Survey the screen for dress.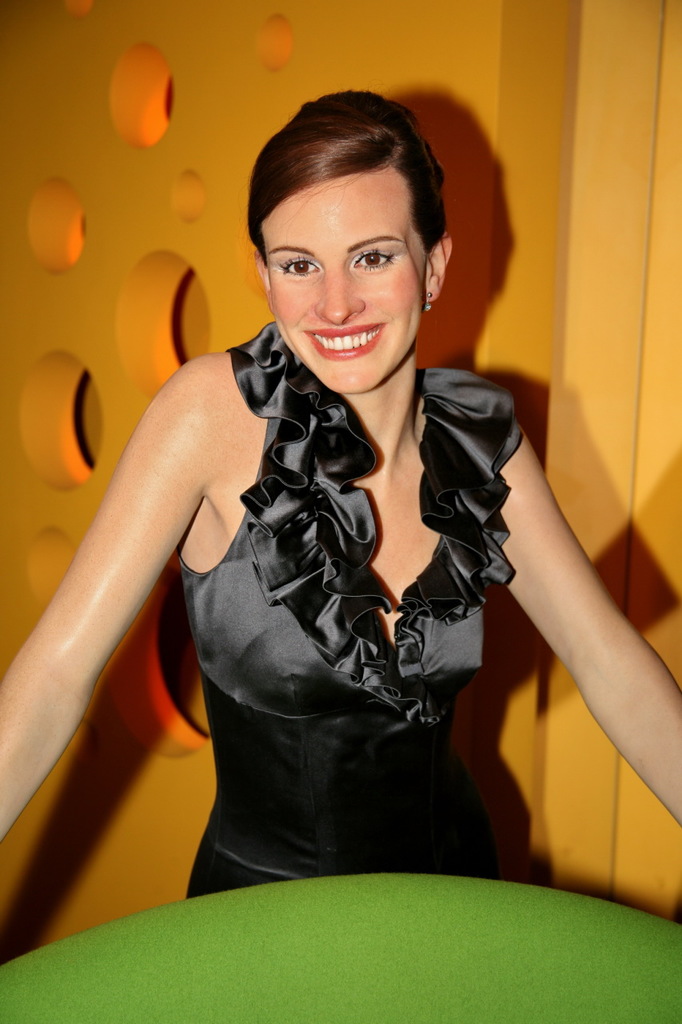
Survey found: 170/328/528/899.
